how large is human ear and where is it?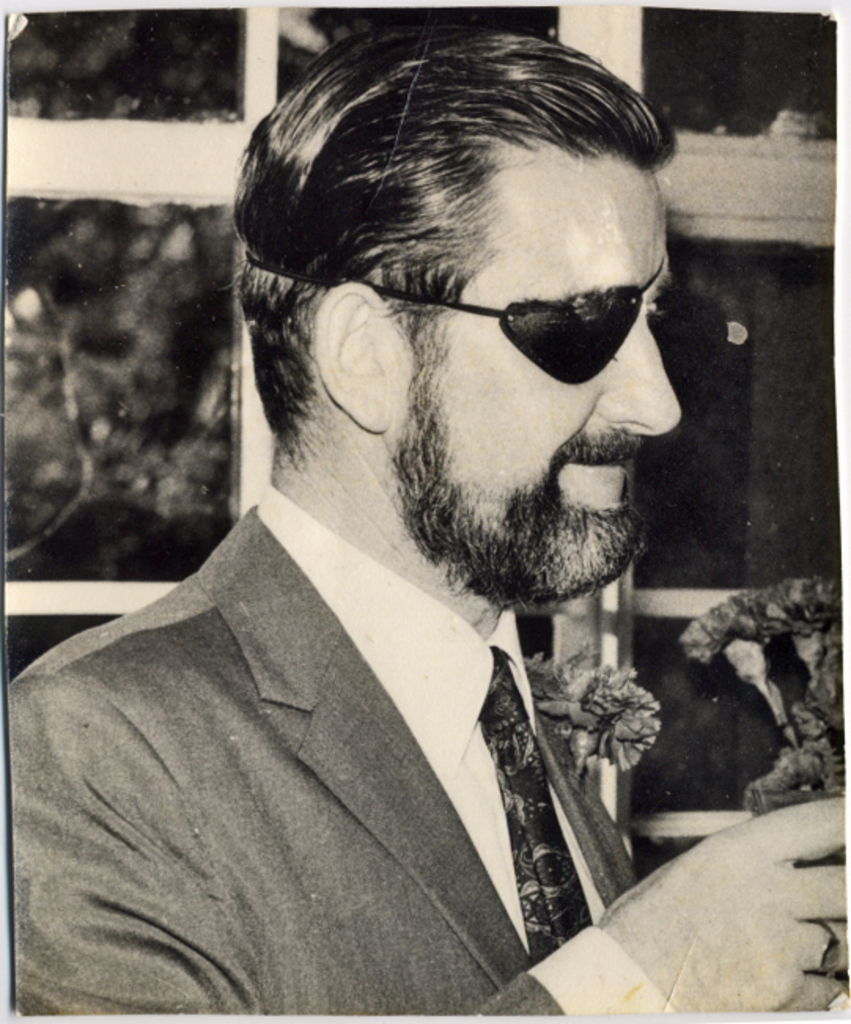
Bounding box: 313,280,392,431.
